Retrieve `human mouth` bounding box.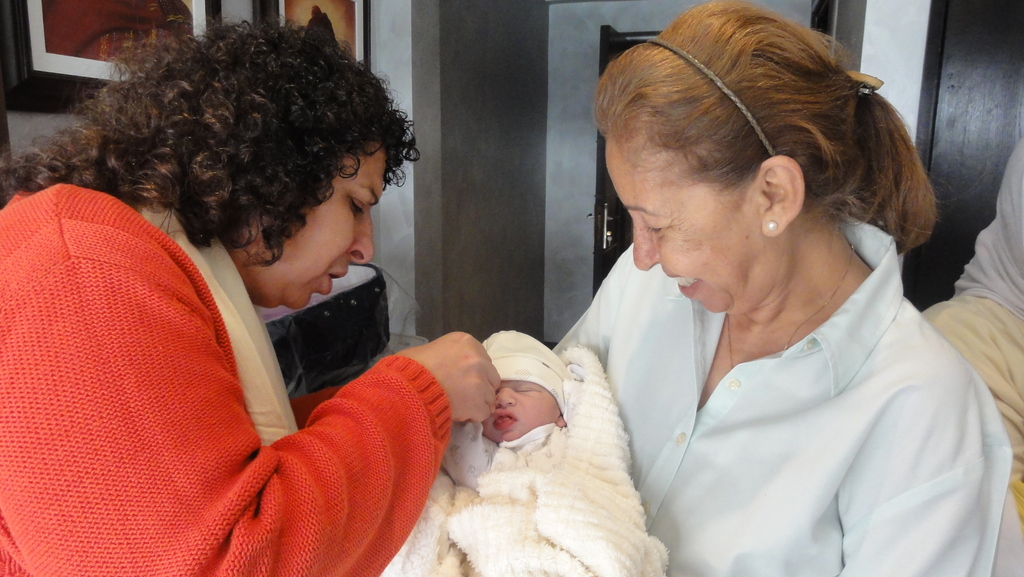
Bounding box: x1=494, y1=412, x2=514, y2=428.
